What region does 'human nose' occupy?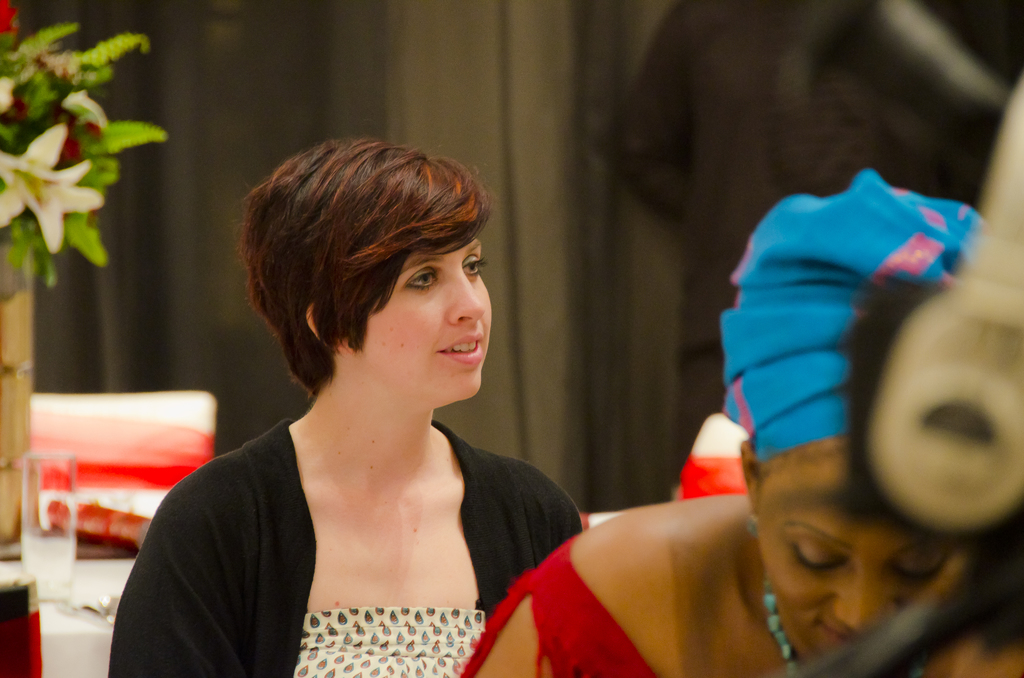
x1=833, y1=571, x2=902, y2=633.
